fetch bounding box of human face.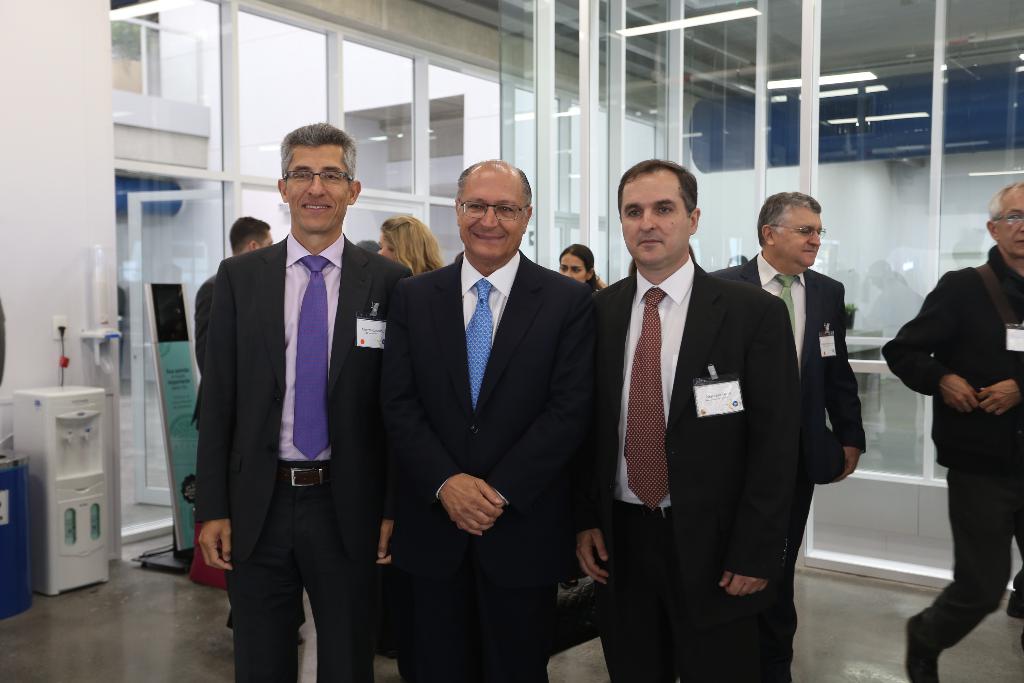
Bbox: (999, 192, 1023, 255).
